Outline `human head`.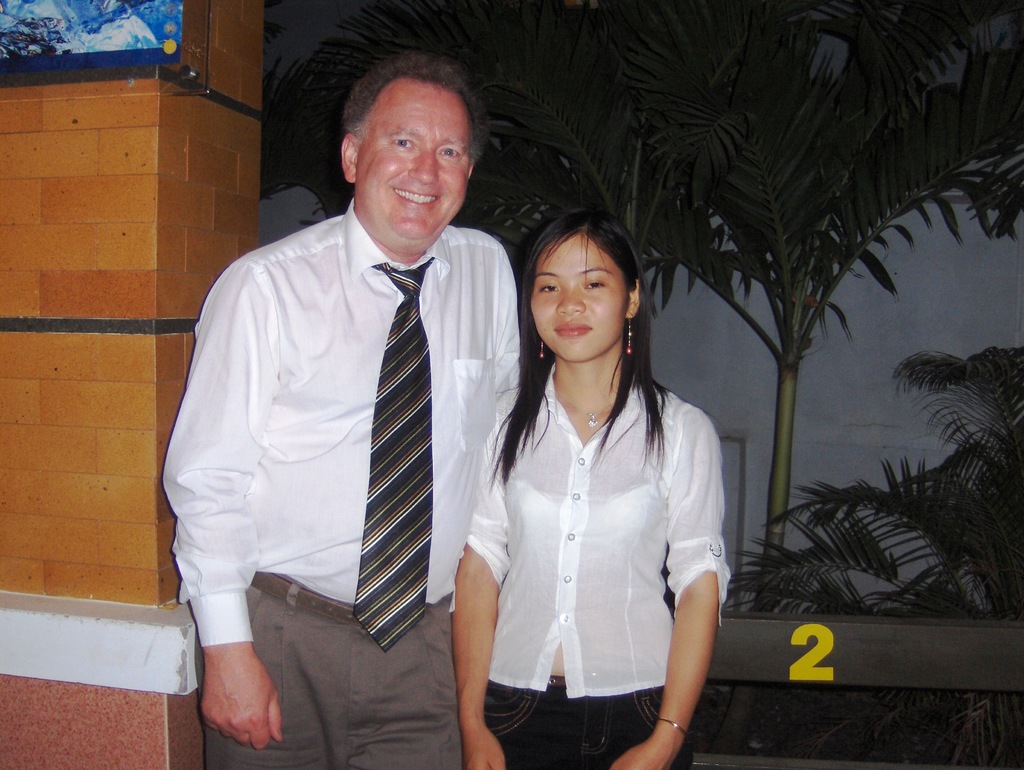
Outline: <bbox>508, 205, 637, 358</bbox>.
